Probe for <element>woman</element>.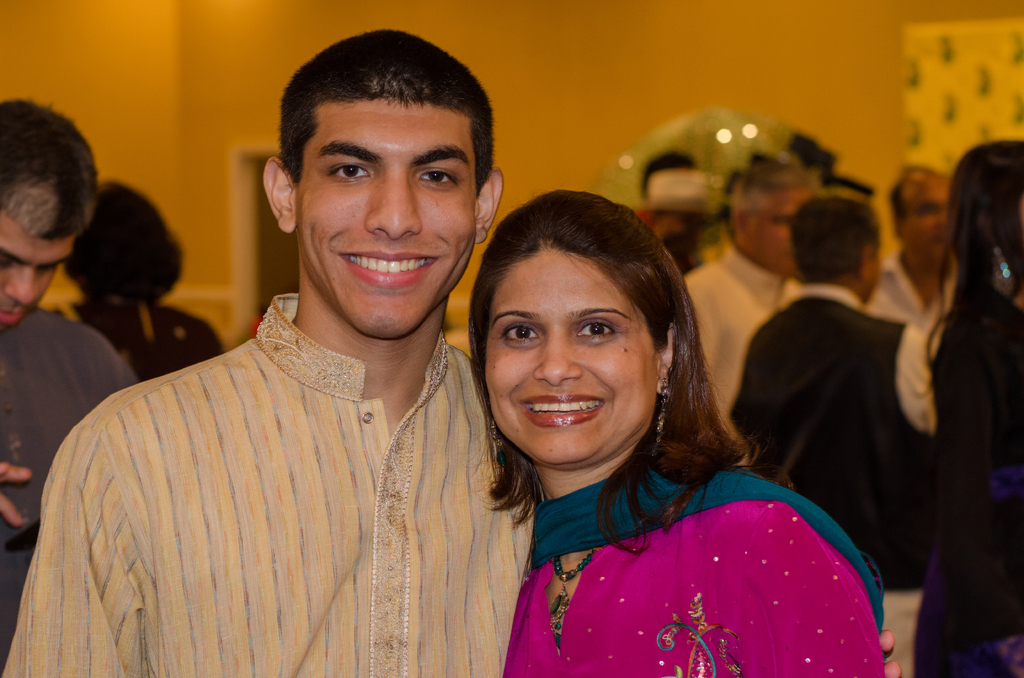
Probe result: {"left": 44, "top": 180, "right": 229, "bottom": 386}.
